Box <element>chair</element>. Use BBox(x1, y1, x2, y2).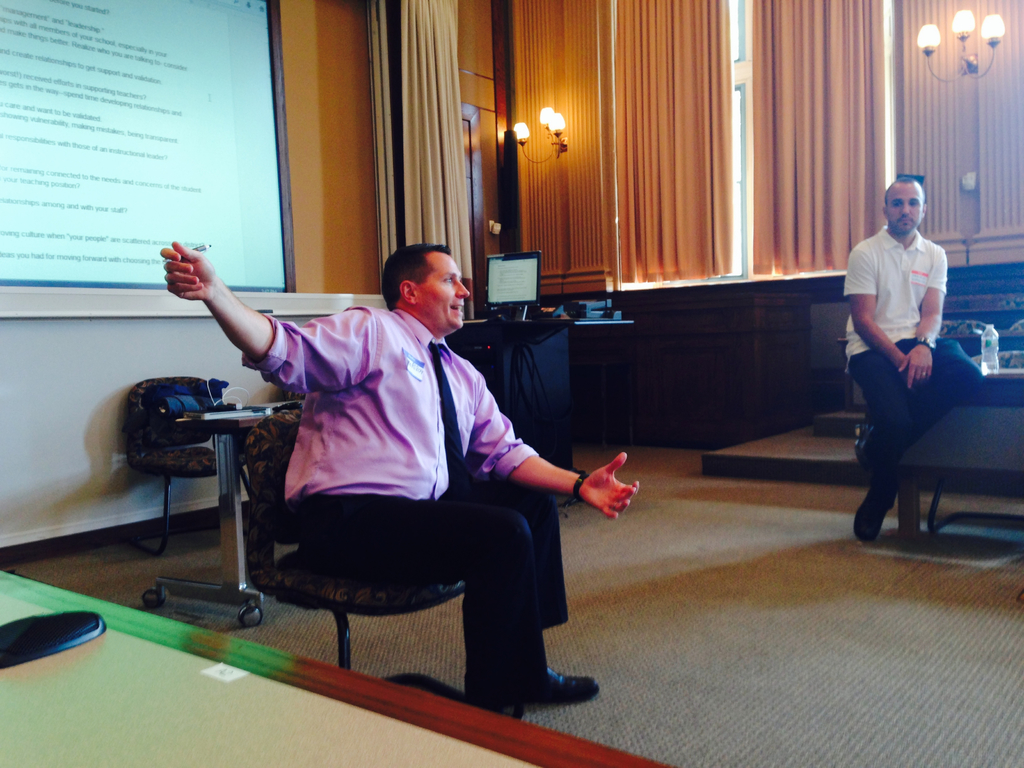
BBox(124, 371, 219, 551).
